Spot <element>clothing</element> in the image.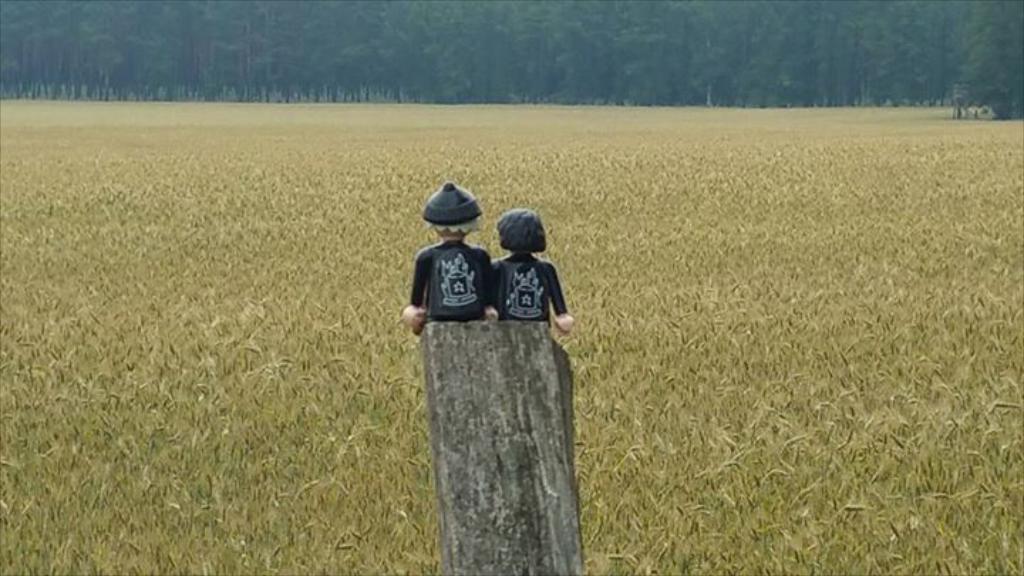
<element>clothing</element> found at (407,228,491,323).
